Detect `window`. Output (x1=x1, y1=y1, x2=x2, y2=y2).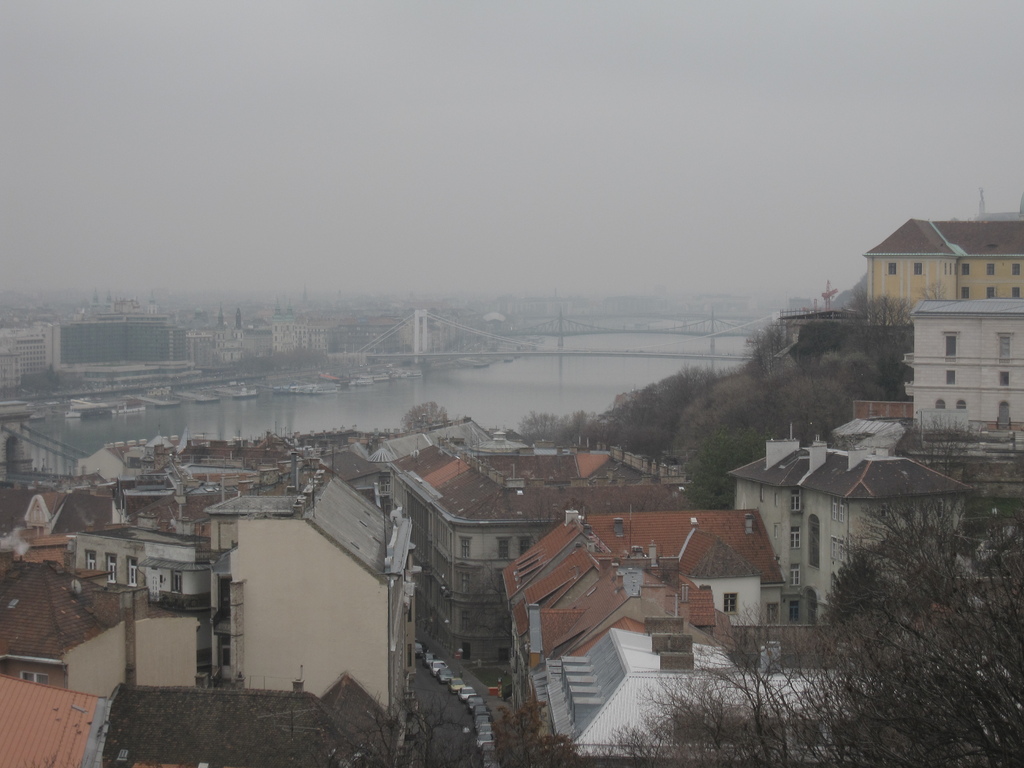
(x1=911, y1=260, x2=922, y2=278).
